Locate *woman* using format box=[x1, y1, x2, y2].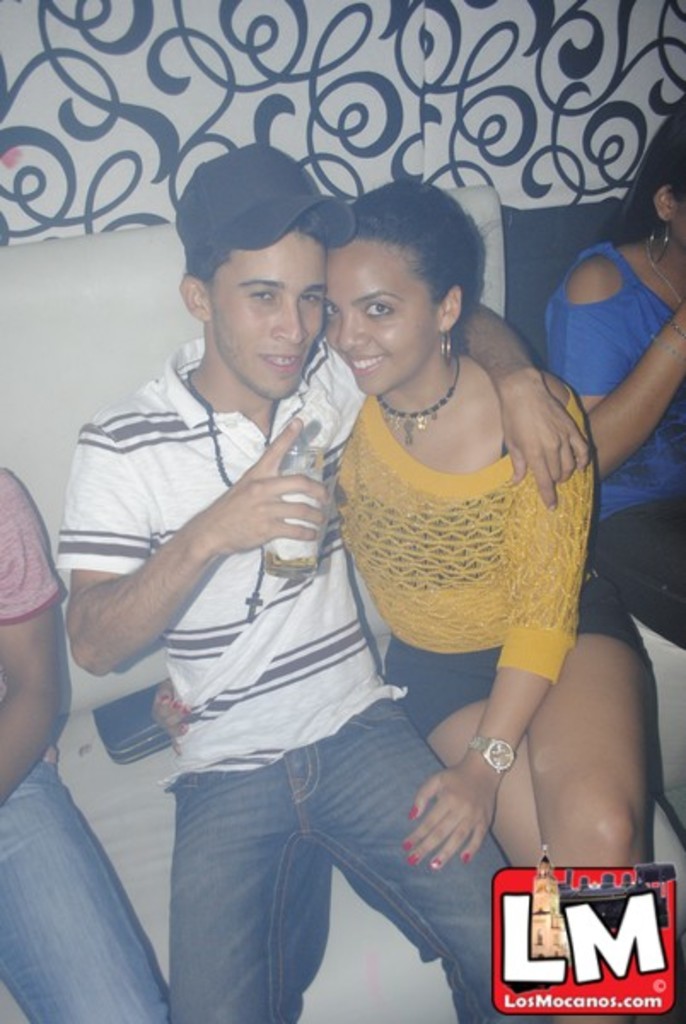
box=[152, 174, 654, 1022].
